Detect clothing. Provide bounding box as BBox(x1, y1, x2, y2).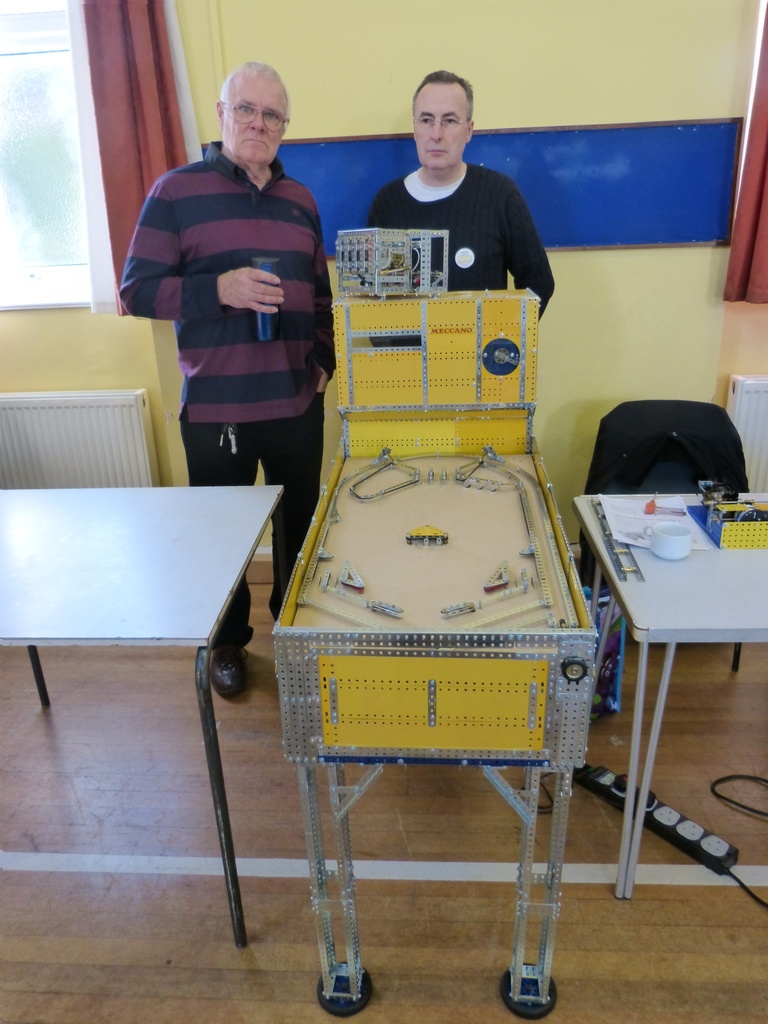
BBox(371, 145, 577, 376).
